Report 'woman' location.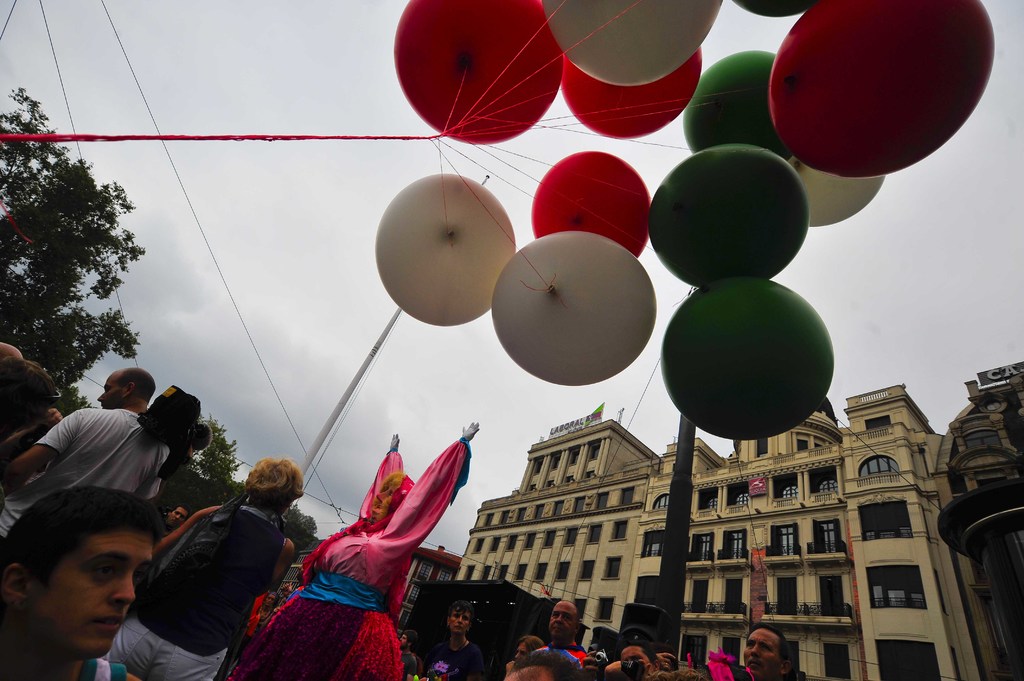
Report: <bbox>508, 633, 541, 658</bbox>.
